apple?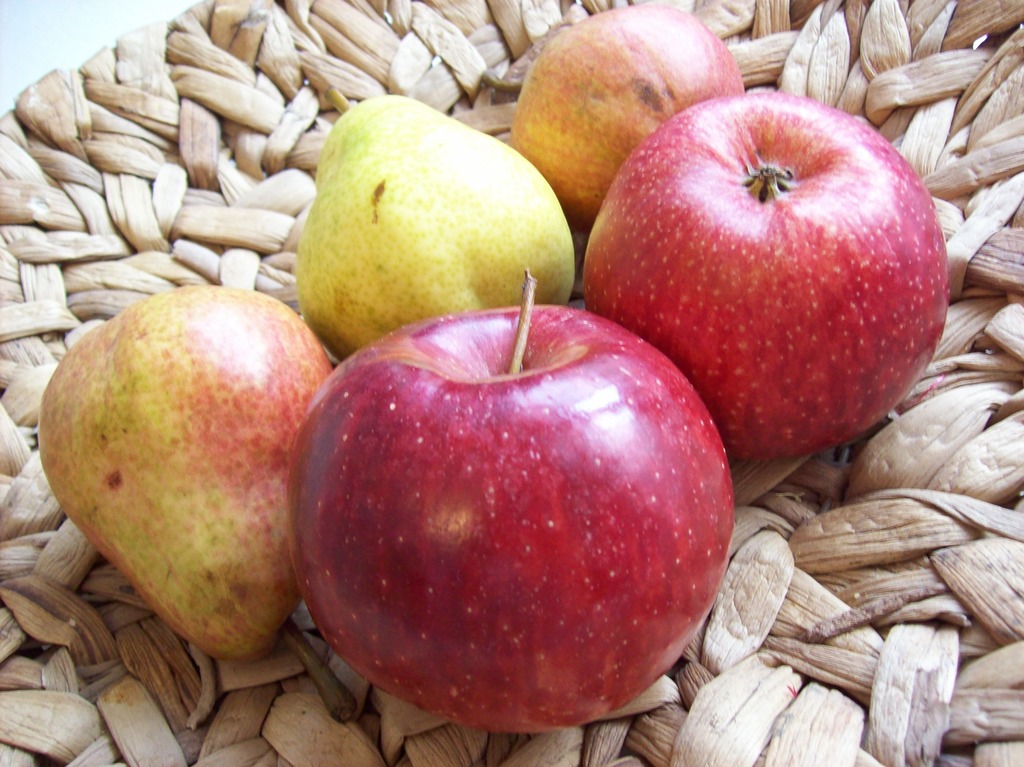
bbox(287, 266, 734, 734)
